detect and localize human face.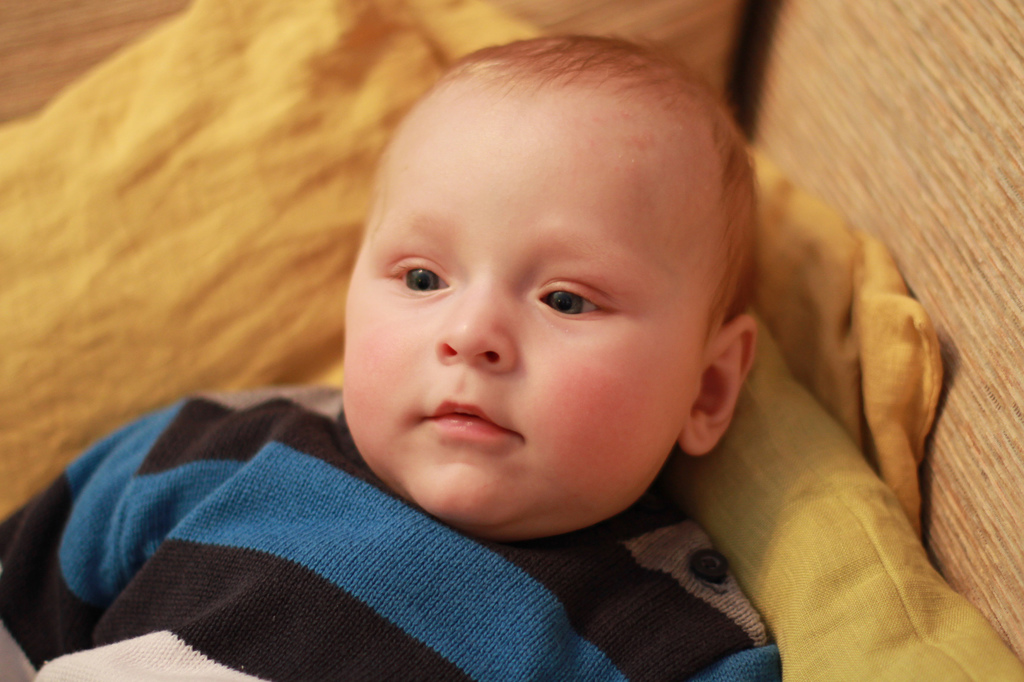
Localized at (341, 108, 702, 539).
